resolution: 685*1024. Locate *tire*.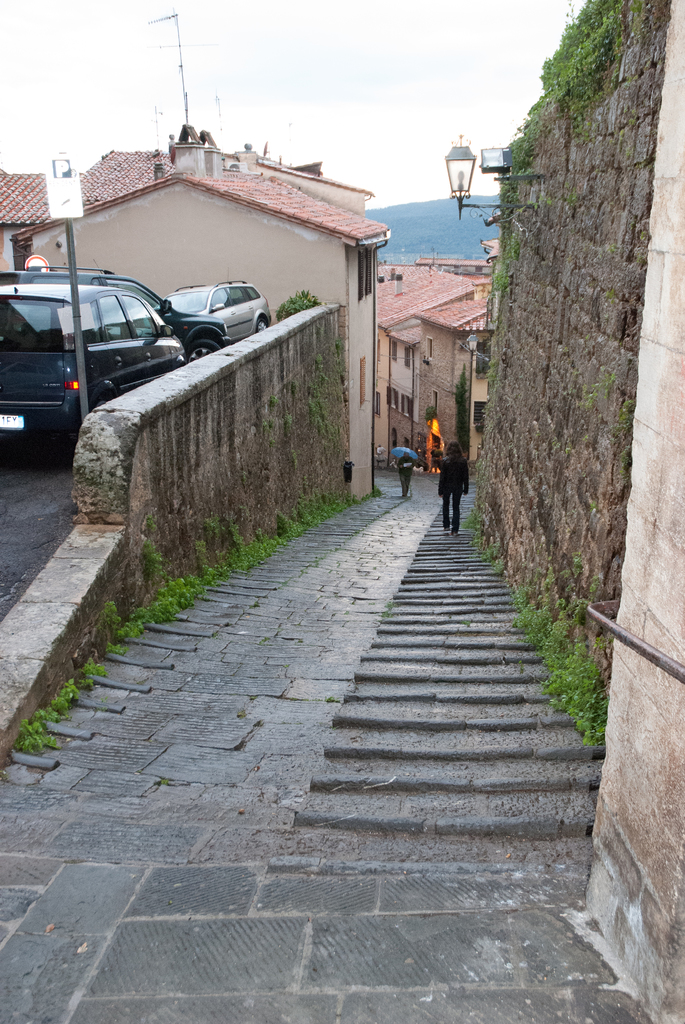
x1=187, y1=339, x2=220, y2=360.
